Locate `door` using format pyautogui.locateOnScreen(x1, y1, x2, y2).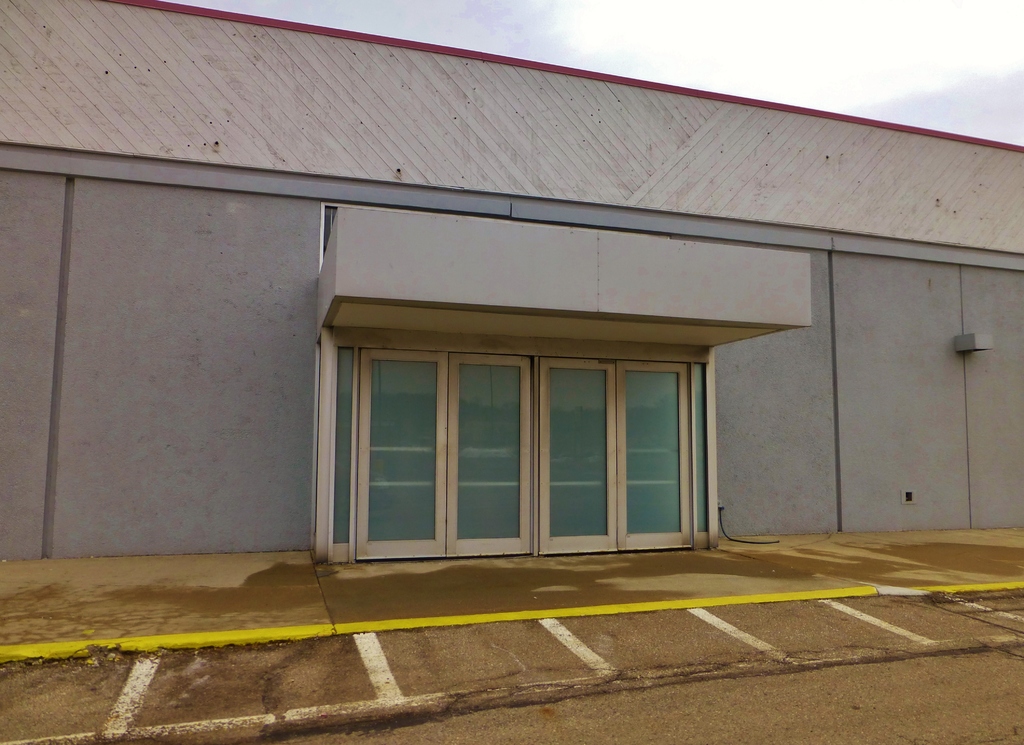
pyautogui.locateOnScreen(447, 353, 534, 559).
